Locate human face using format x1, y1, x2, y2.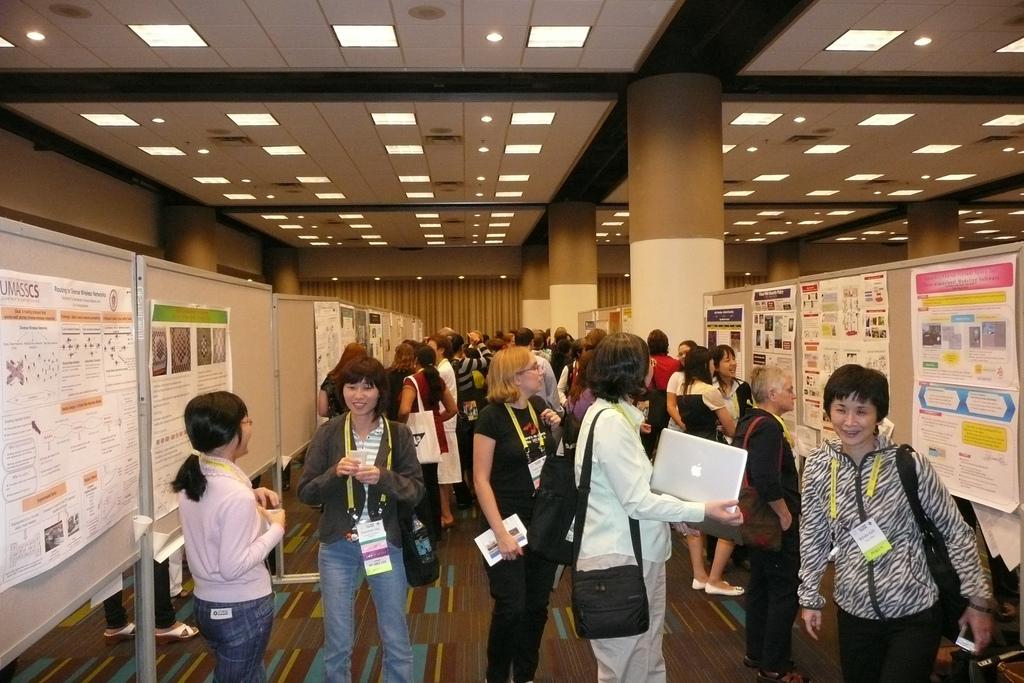
524, 357, 547, 397.
